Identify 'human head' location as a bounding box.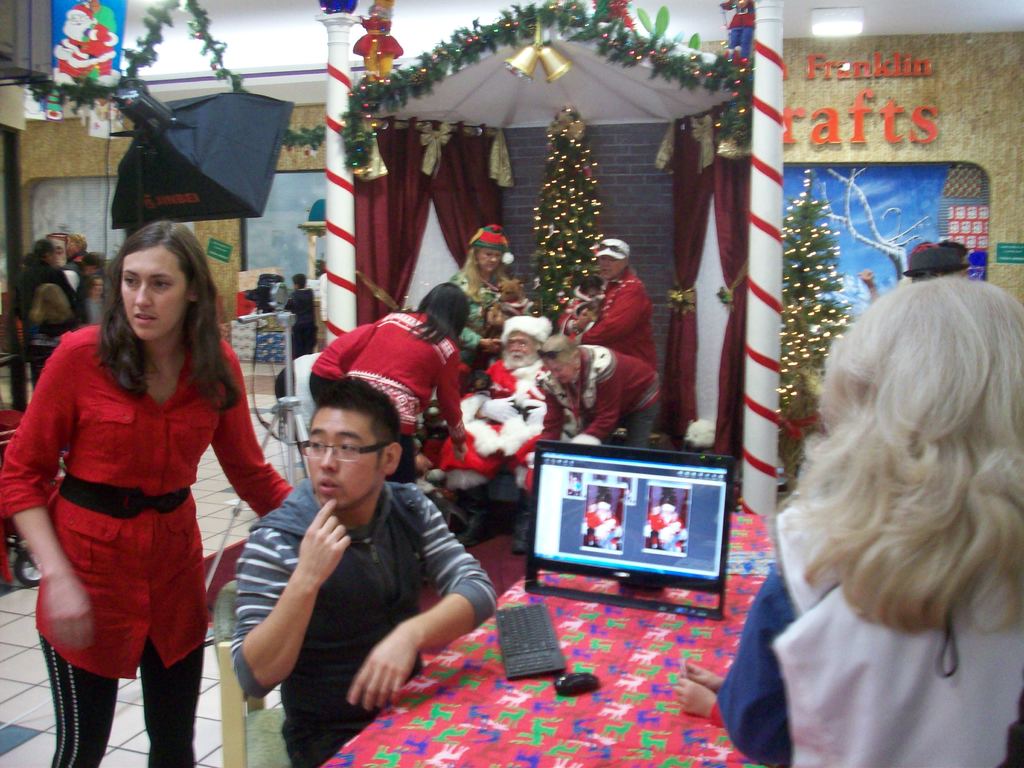
[x1=420, y1=280, x2=470, y2=340].
